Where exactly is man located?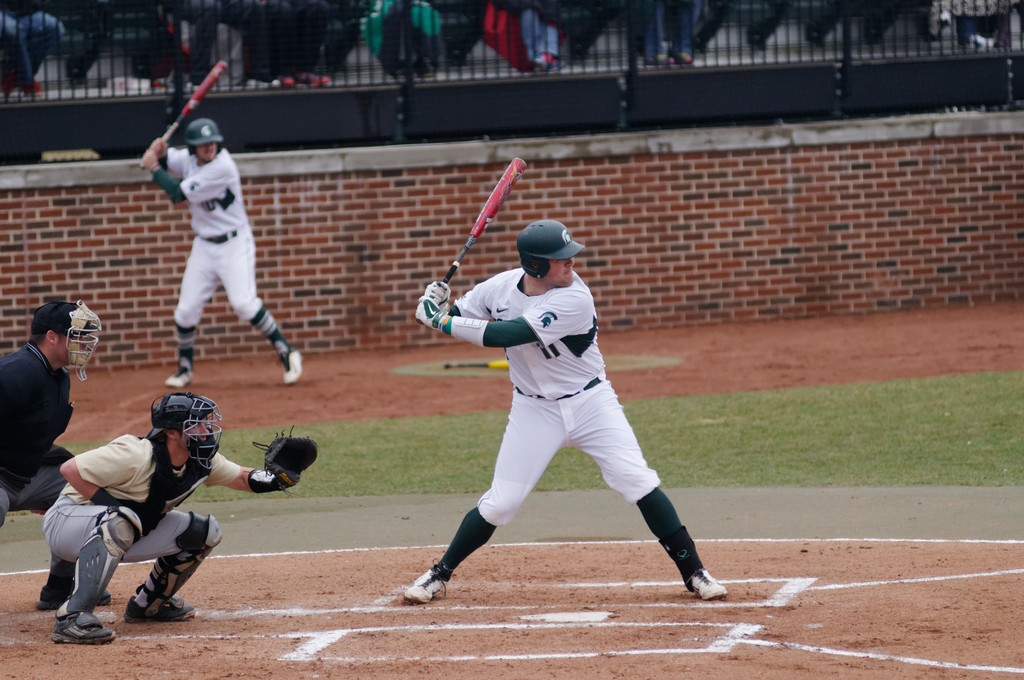
Its bounding box is 40, 392, 320, 644.
